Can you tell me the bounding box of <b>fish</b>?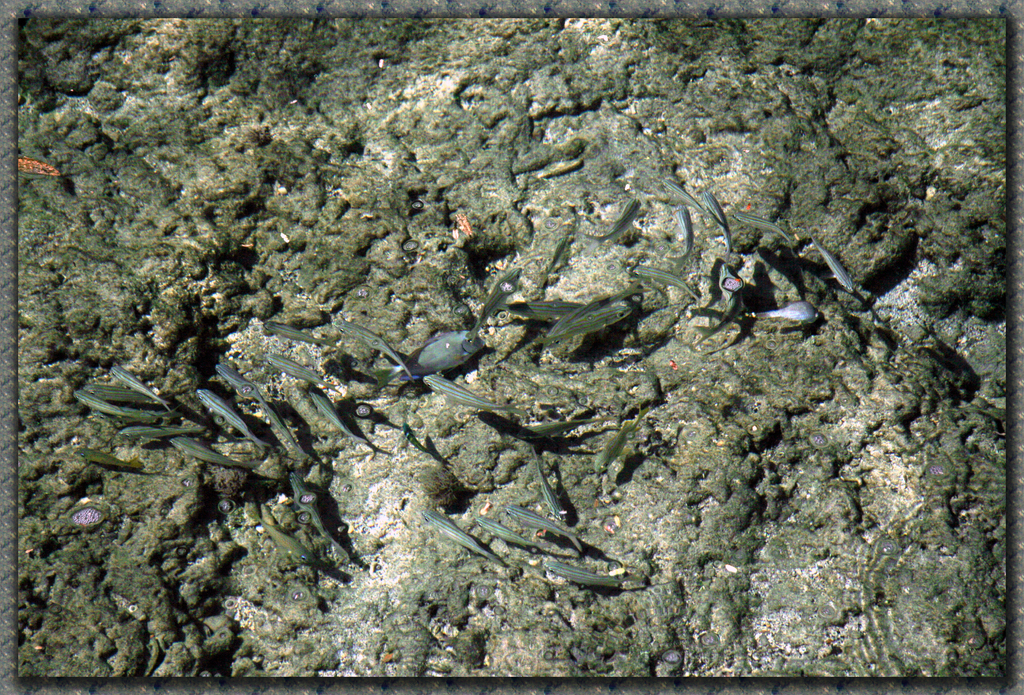
<box>264,350,337,391</box>.
